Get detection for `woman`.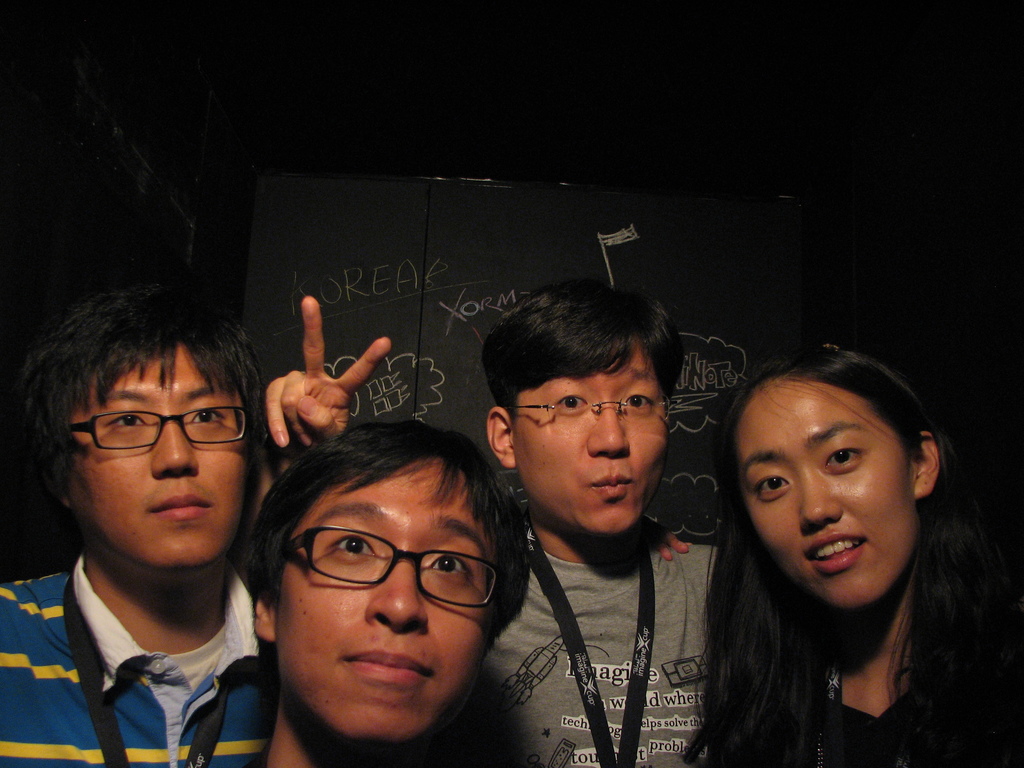
Detection: crop(661, 345, 1010, 756).
